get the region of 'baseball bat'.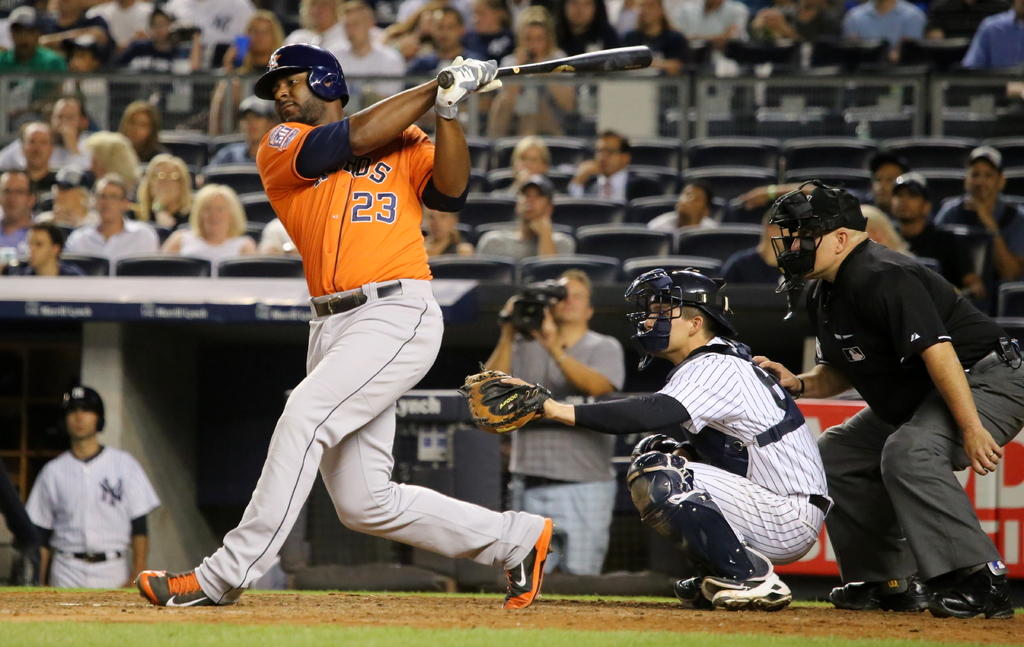
rect(436, 45, 655, 89).
